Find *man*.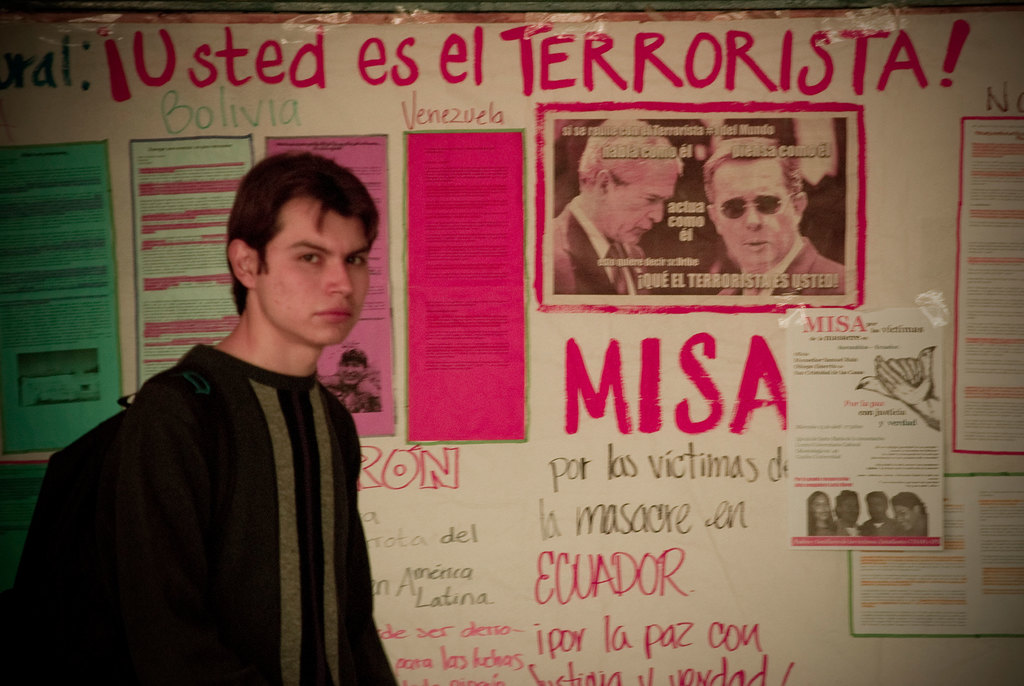
pyautogui.locateOnScreen(539, 140, 691, 295).
